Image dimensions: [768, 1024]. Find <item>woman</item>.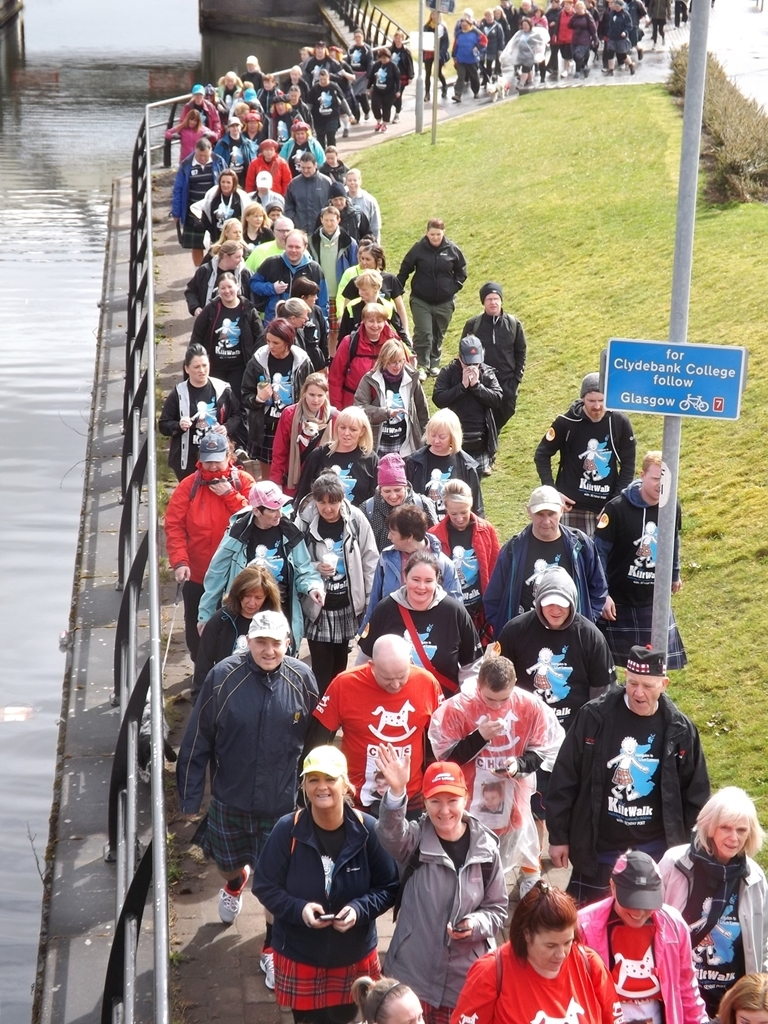
(left=158, top=343, right=233, bottom=479).
